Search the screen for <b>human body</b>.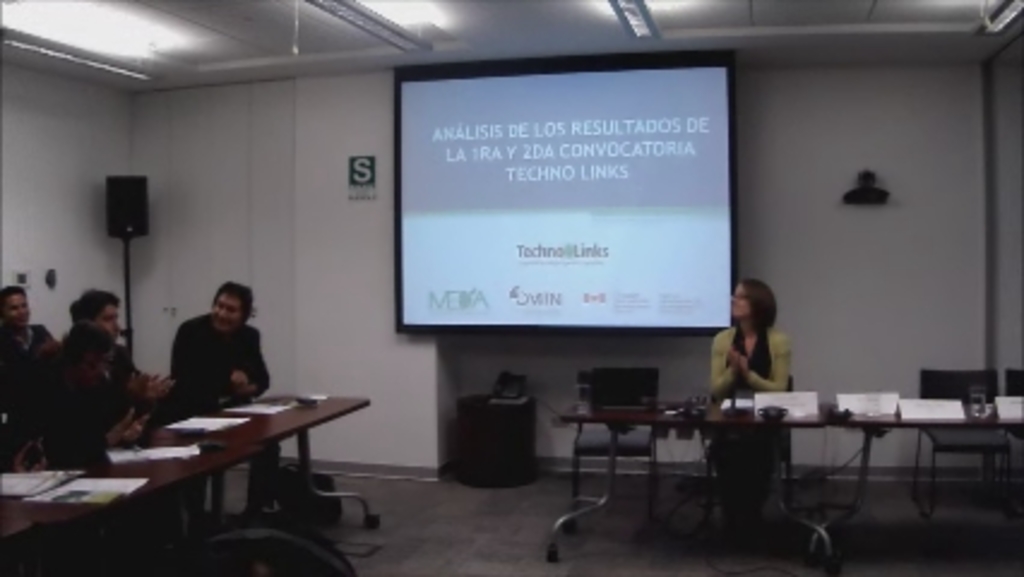
Found at region(159, 279, 272, 409).
